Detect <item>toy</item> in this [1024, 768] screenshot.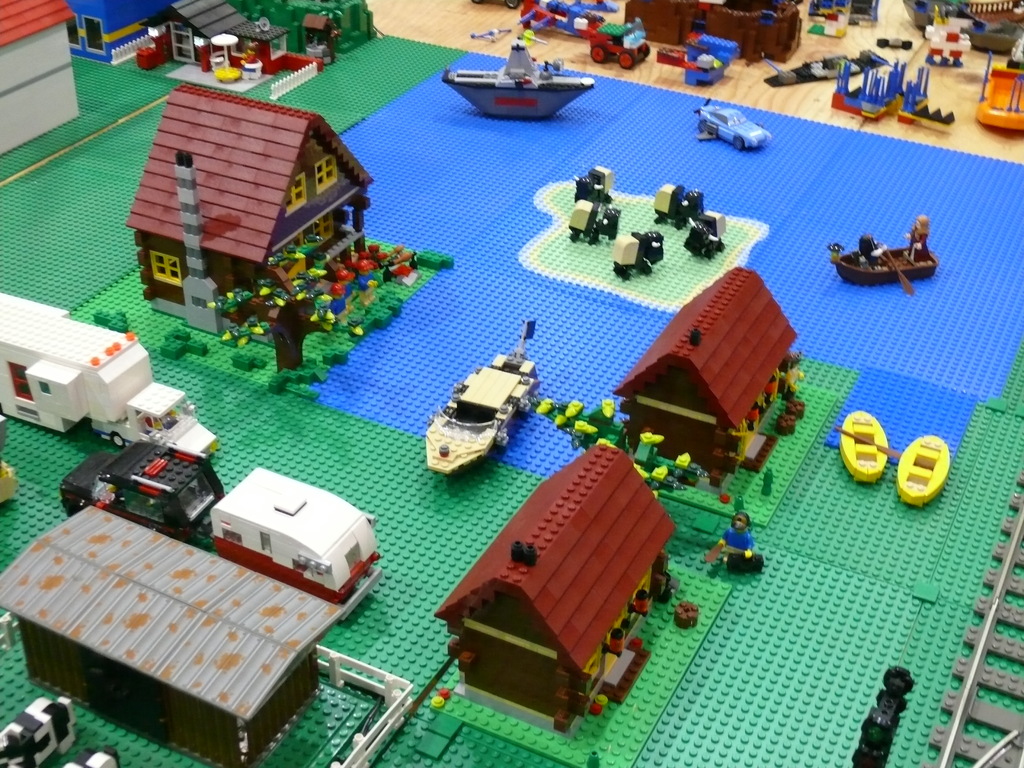
Detection: box=[874, 37, 916, 50].
